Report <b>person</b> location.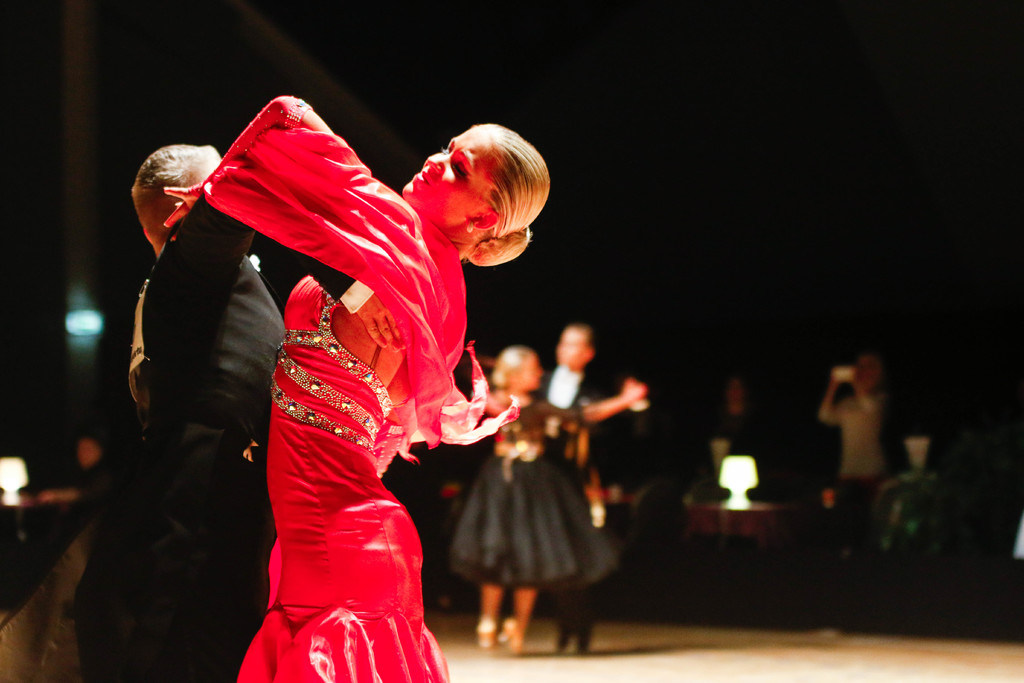
Report: region(152, 85, 541, 682).
